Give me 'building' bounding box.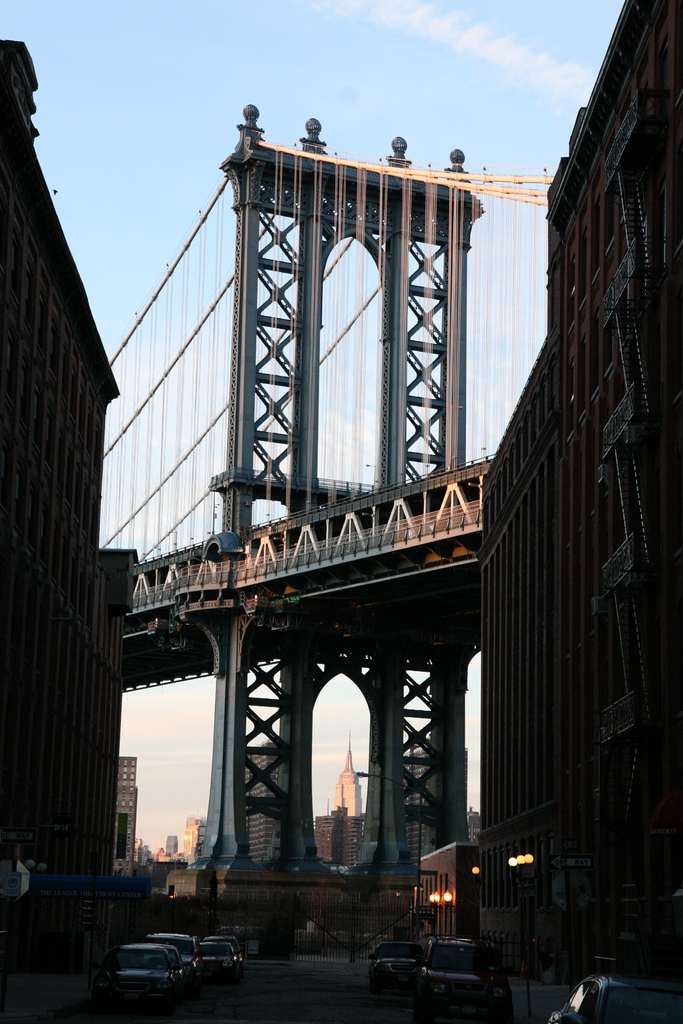
<box>243,739,278,863</box>.
